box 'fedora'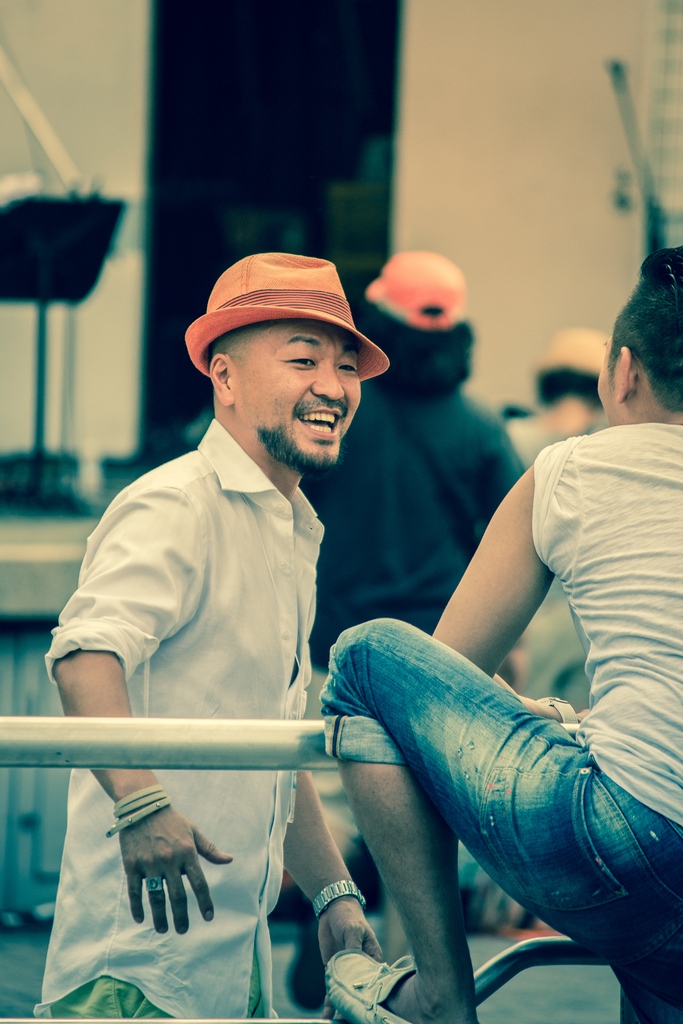
detection(177, 244, 394, 397)
